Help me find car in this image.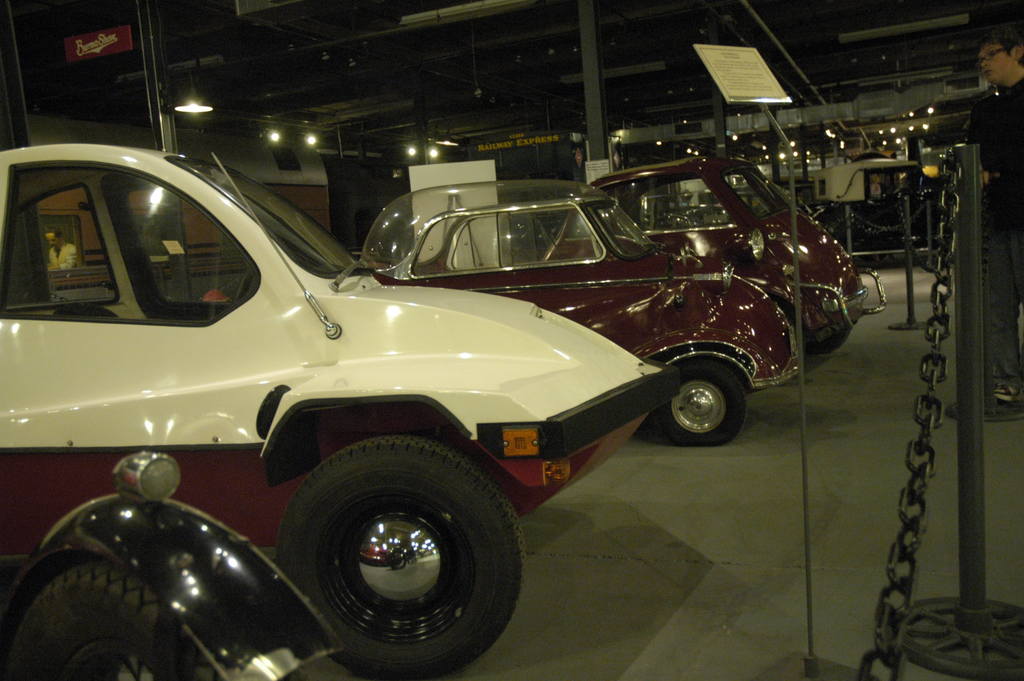
Found it: <region>0, 138, 676, 669</region>.
